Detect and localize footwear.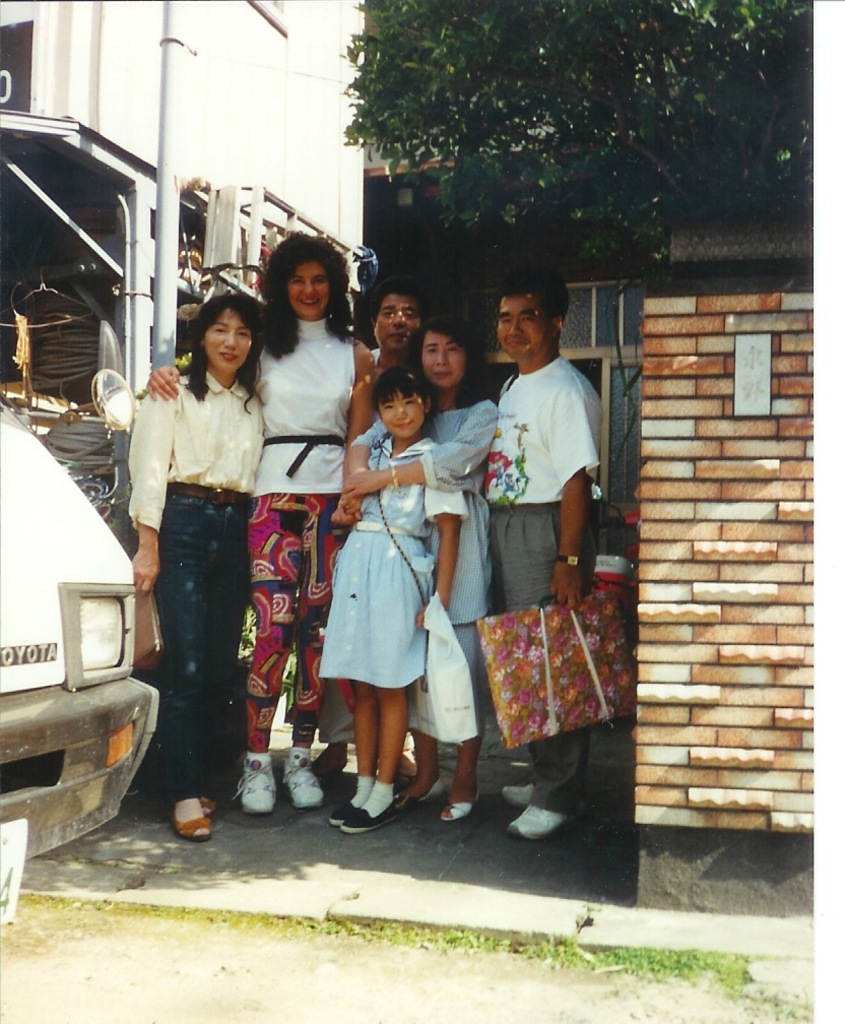
Localized at {"left": 503, "top": 781, "right": 536, "bottom": 803}.
